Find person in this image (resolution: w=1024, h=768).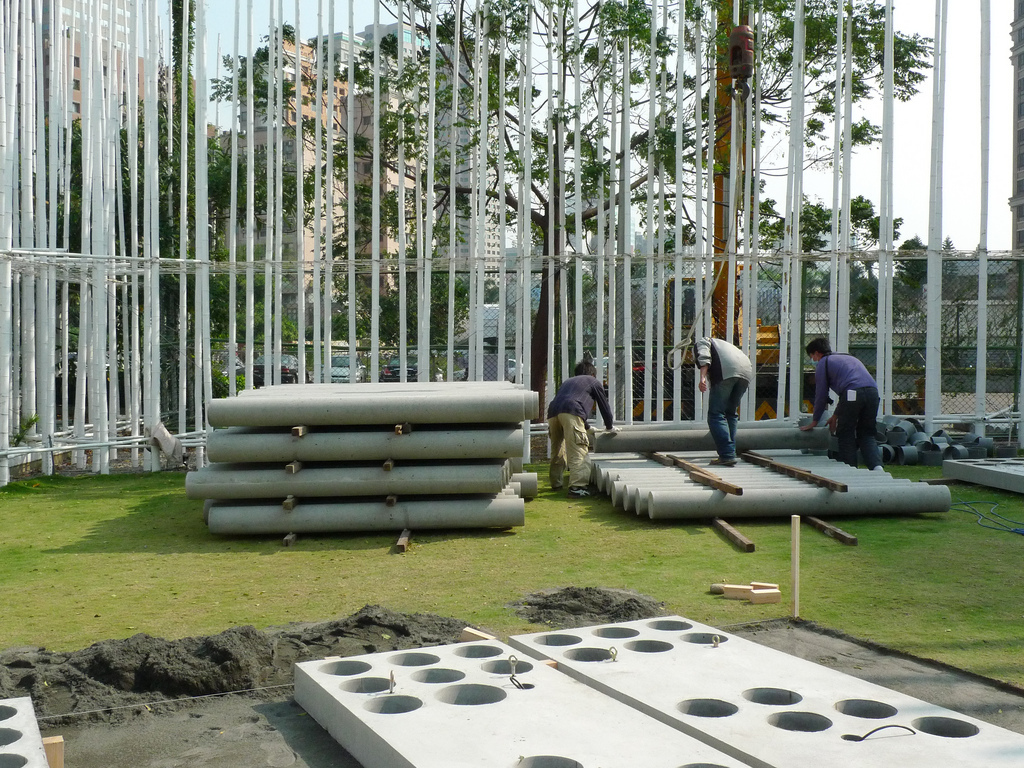
696:338:751:466.
